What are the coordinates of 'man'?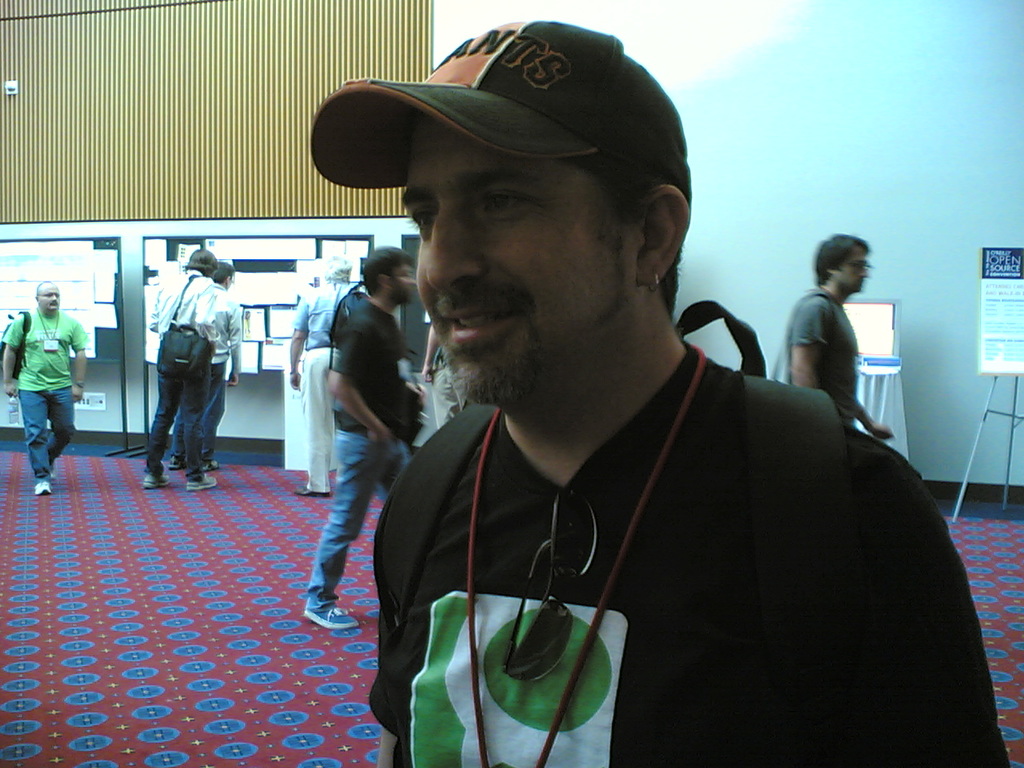
[286,255,363,499].
